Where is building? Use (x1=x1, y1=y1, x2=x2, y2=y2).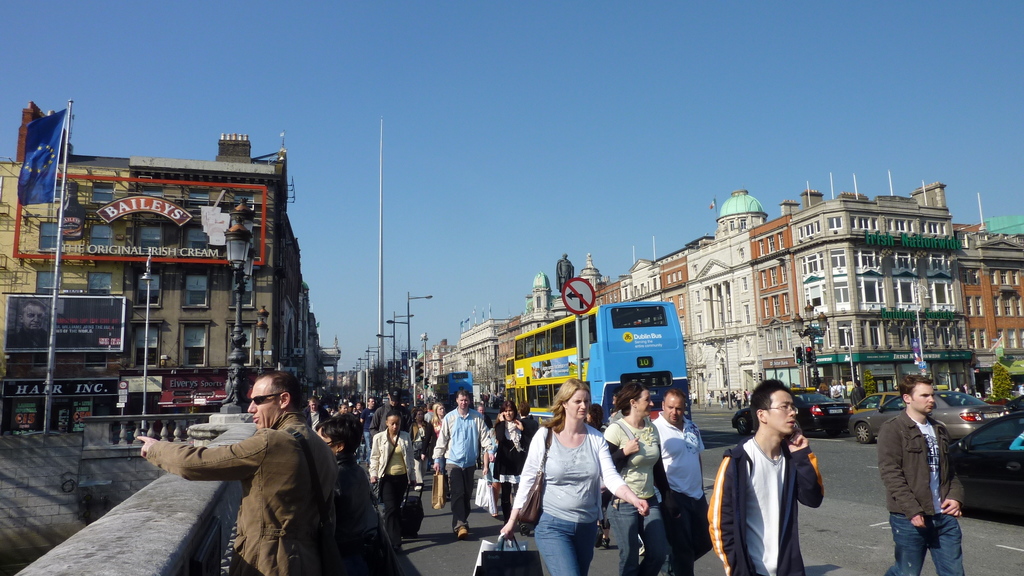
(x1=1, y1=131, x2=345, y2=434).
